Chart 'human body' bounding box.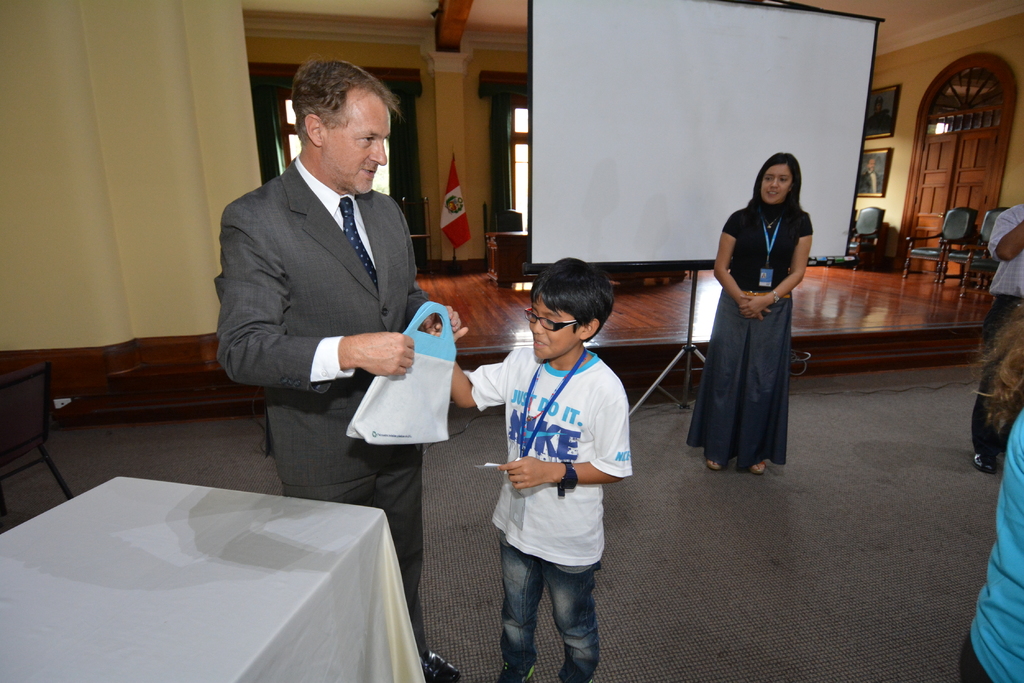
Charted: BBox(683, 152, 822, 484).
